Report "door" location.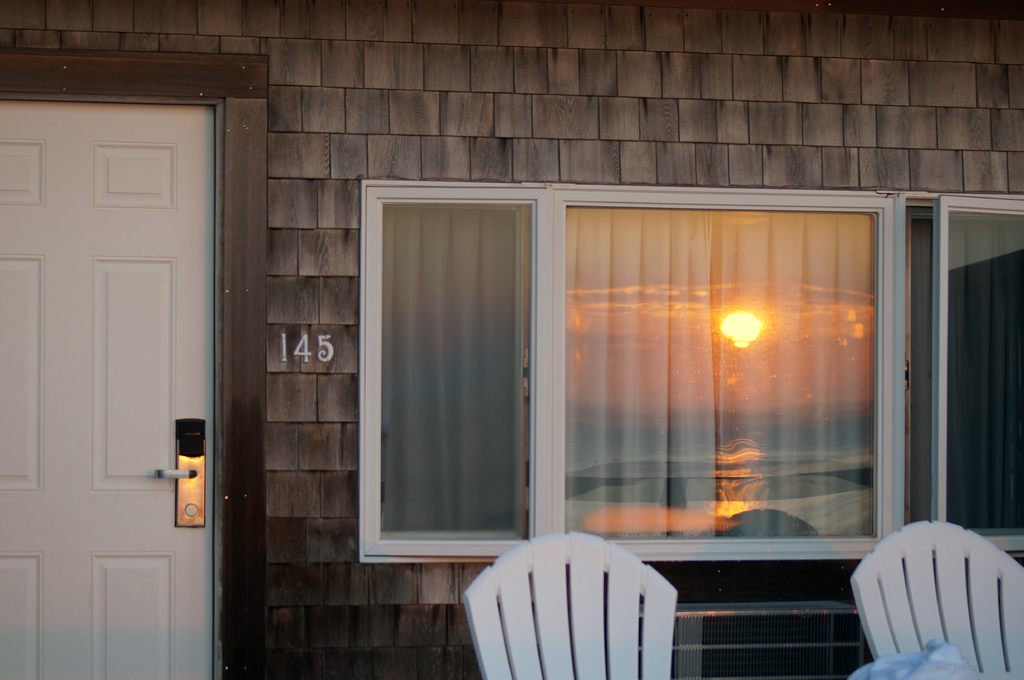
Report: (25, 30, 231, 674).
